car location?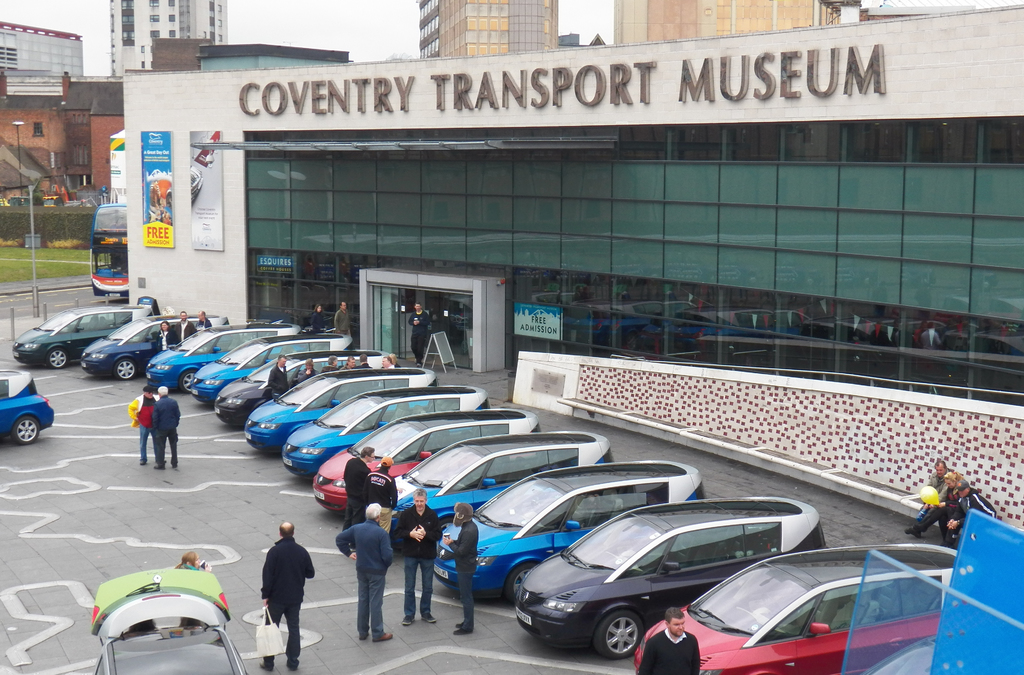
region(0, 373, 56, 446)
